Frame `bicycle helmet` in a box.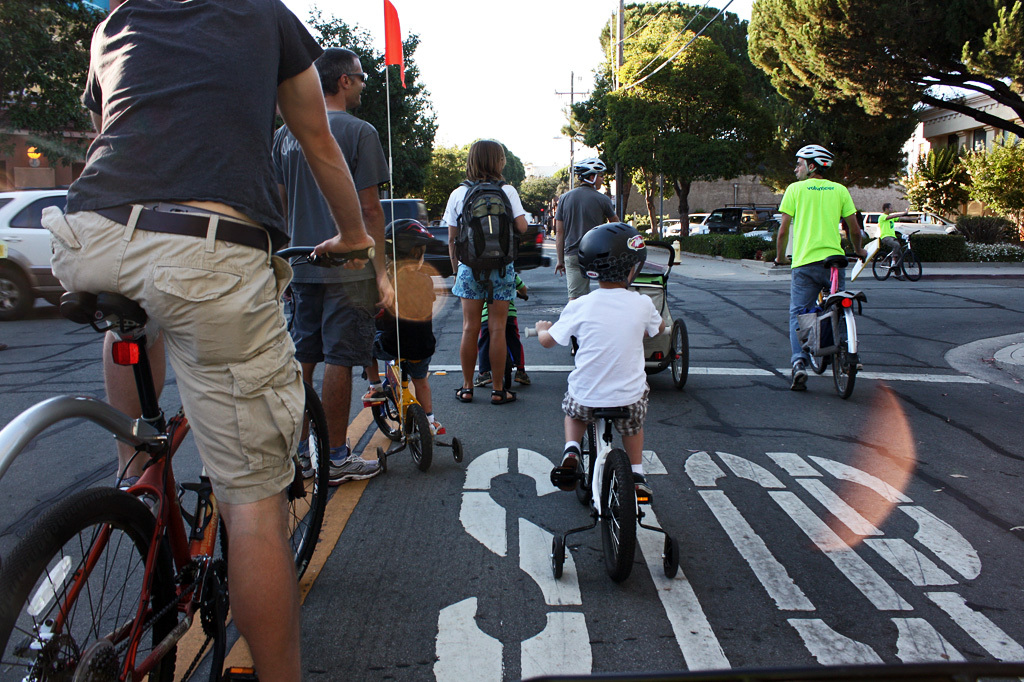
bbox(389, 219, 431, 248).
